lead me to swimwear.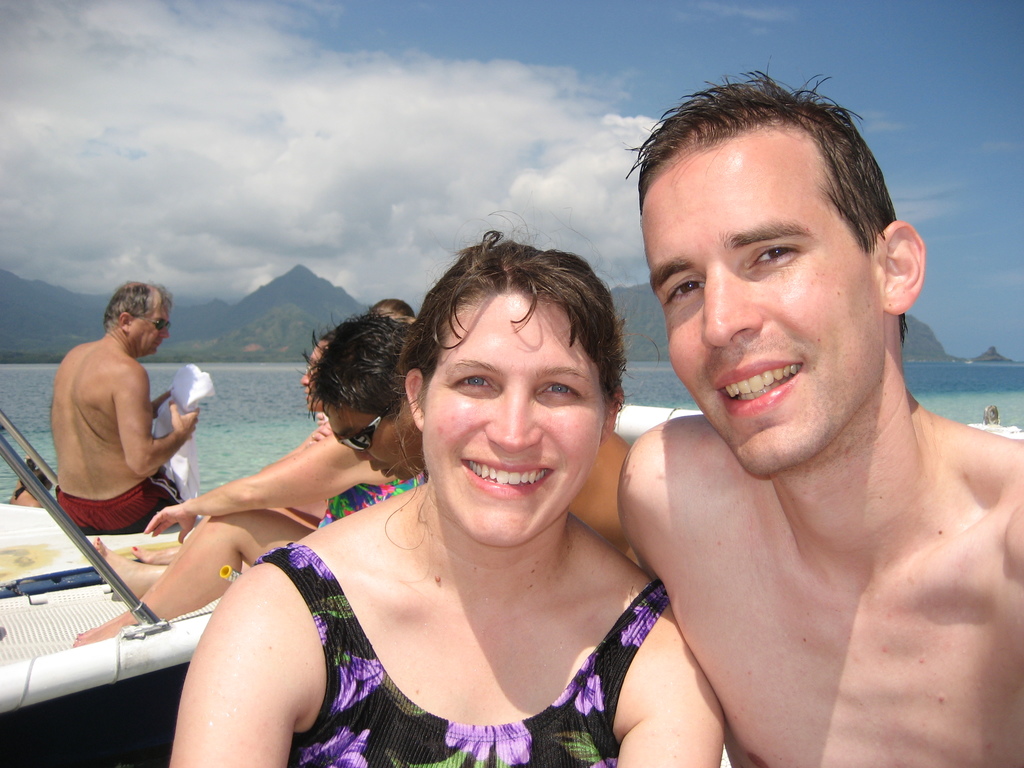
Lead to box=[249, 540, 669, 767].
